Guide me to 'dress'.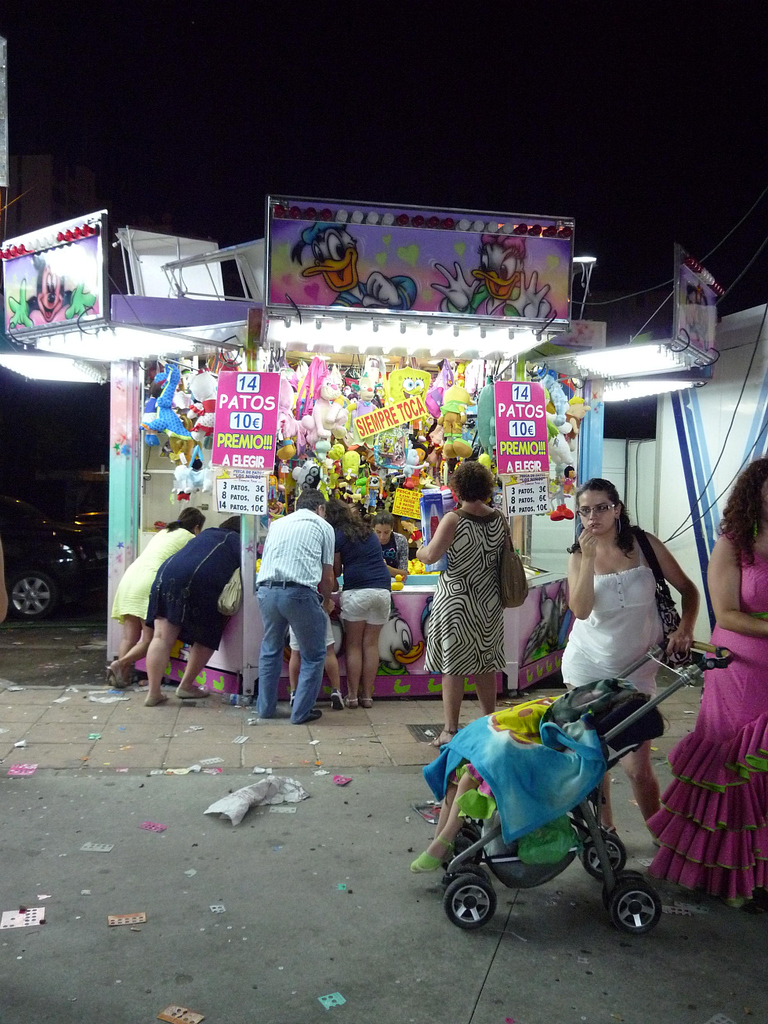
Guidance: locate(561, 541, 663, 696).
